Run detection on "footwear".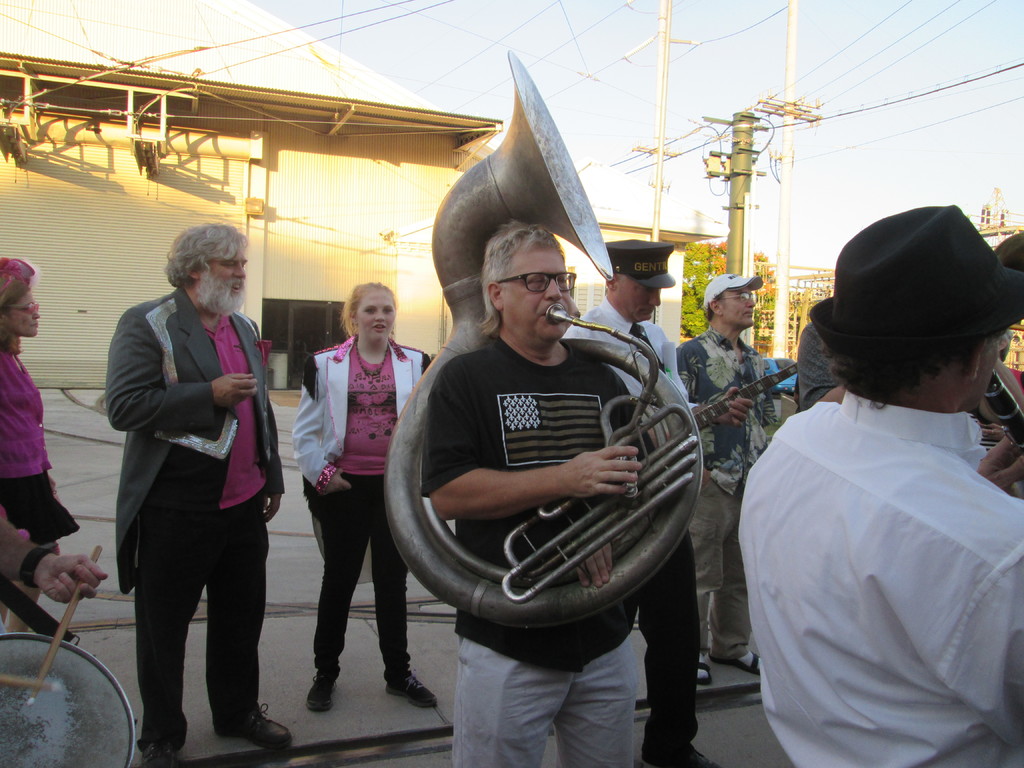
Result: detection(234, 710, 290, 748).
